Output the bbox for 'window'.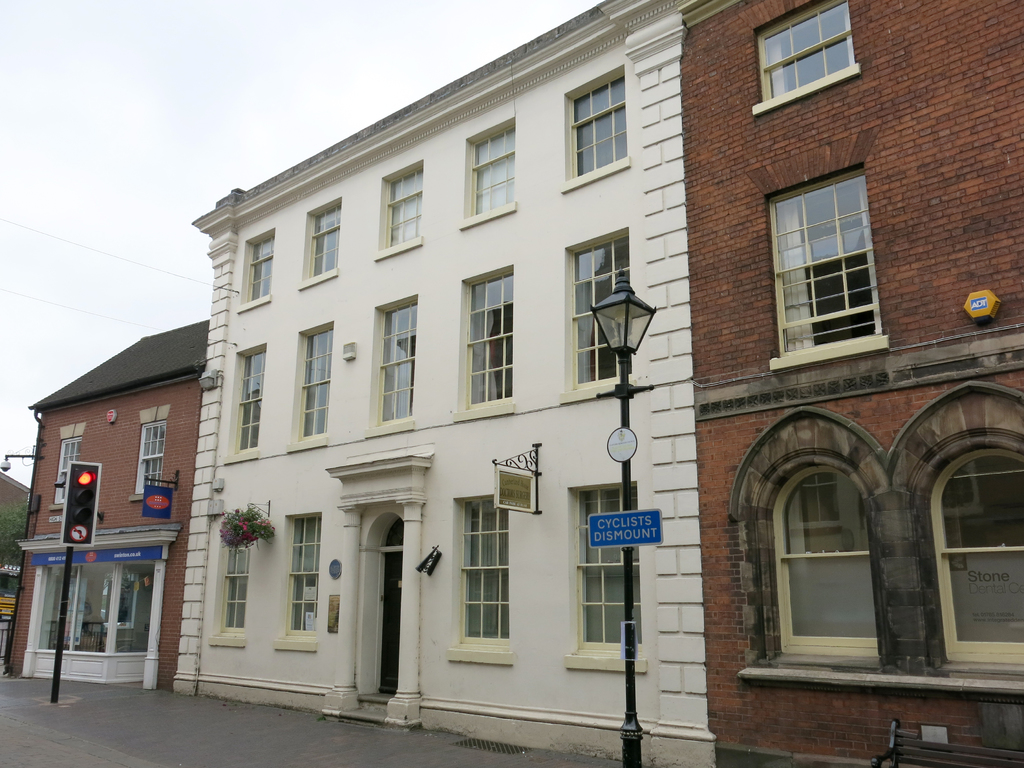
[759, 0, 851, 103].
